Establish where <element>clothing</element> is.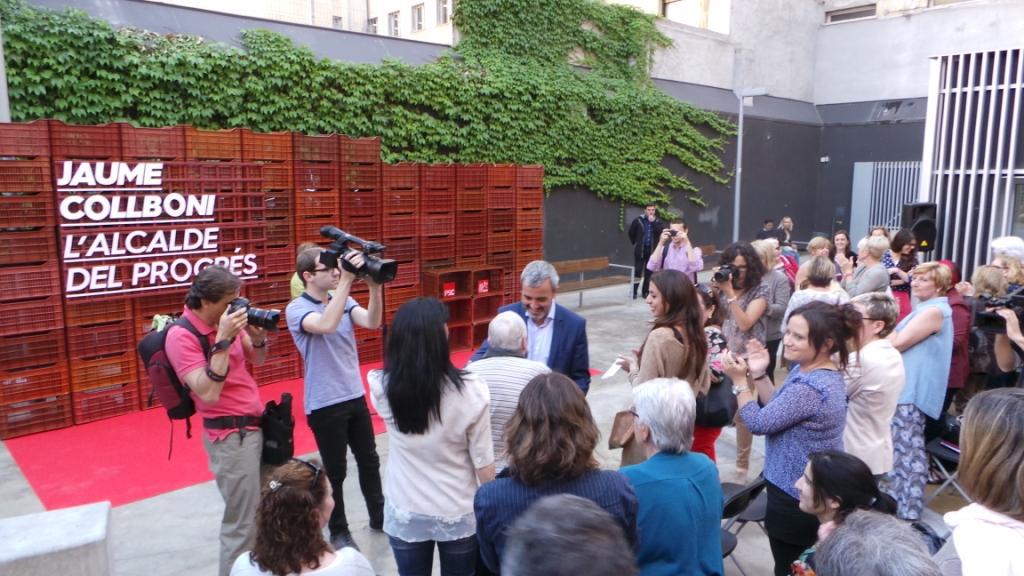
Established at box=[751, 361, 852, 575].
